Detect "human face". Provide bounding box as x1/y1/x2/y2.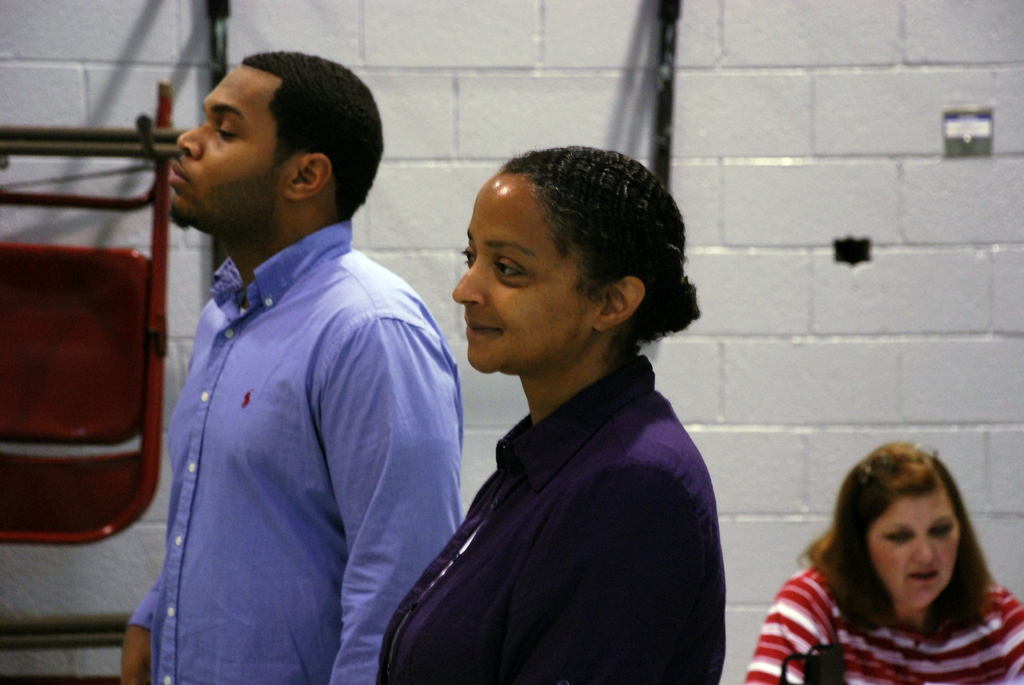
870/486/960/602.
